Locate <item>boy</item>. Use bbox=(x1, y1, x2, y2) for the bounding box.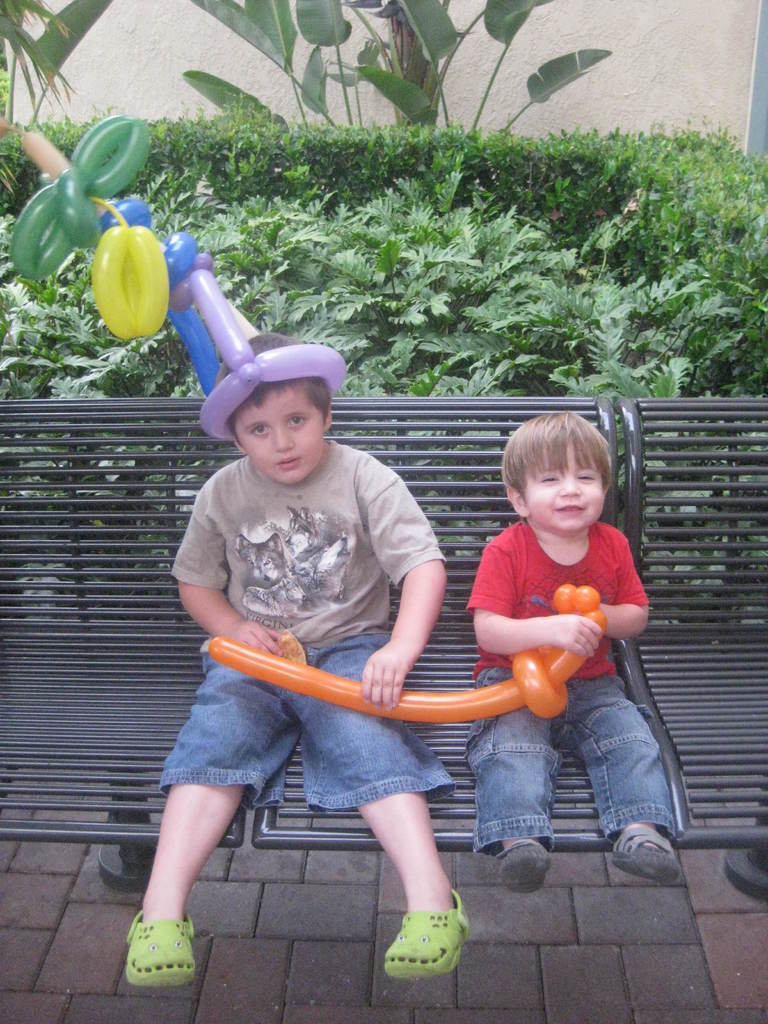
bbox=(119, 324, 470, 988).
